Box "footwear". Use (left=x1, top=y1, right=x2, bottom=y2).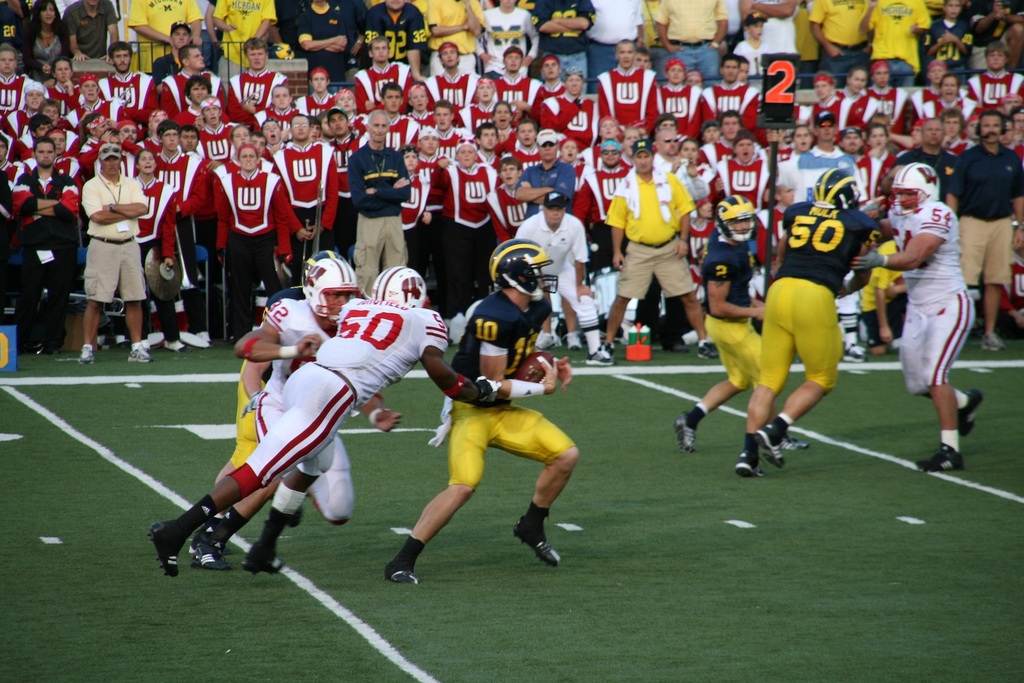
(left=783, top=429, right=811, bottom=450).
